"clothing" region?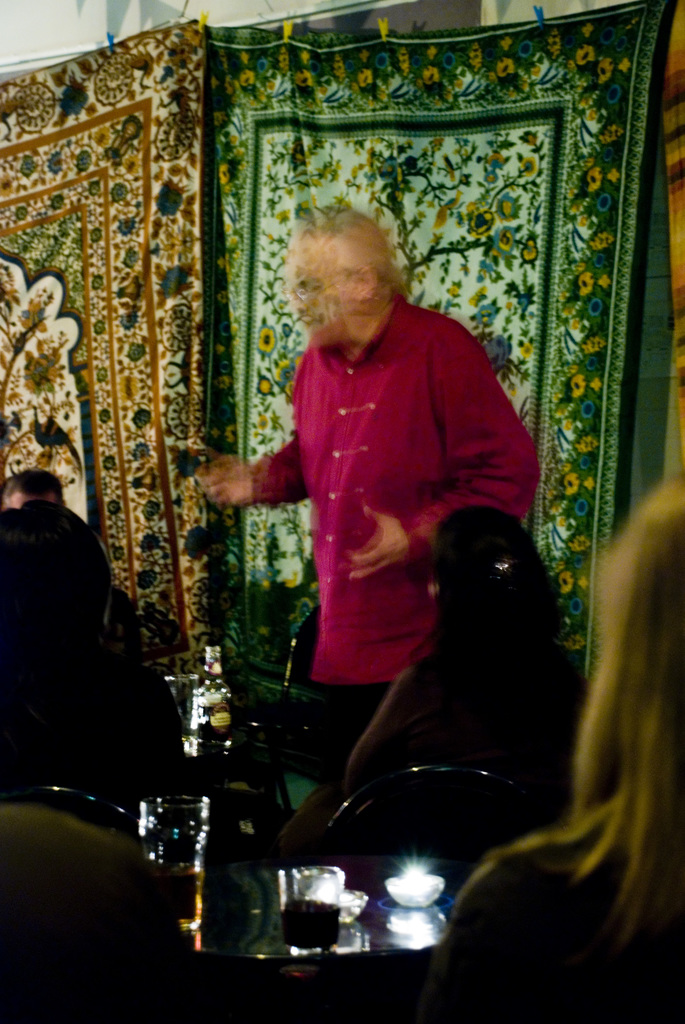
BBox(235, 261, 526, 724)
